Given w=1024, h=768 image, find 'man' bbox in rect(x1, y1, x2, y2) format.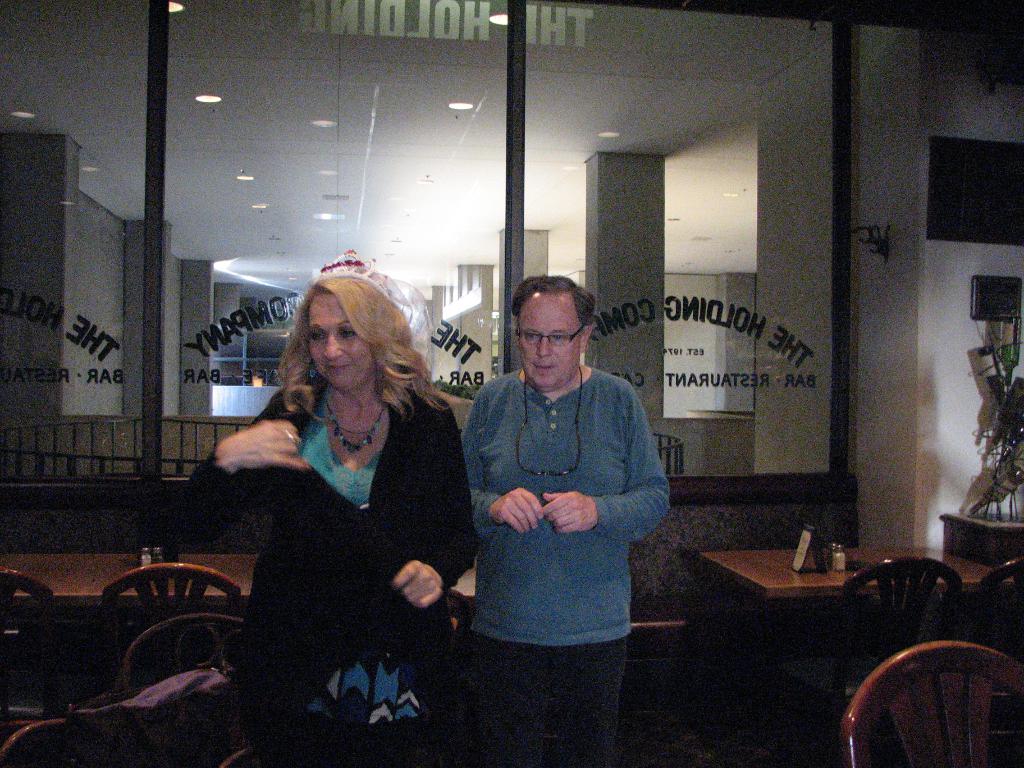
rect(440, 274, 675, 687).
